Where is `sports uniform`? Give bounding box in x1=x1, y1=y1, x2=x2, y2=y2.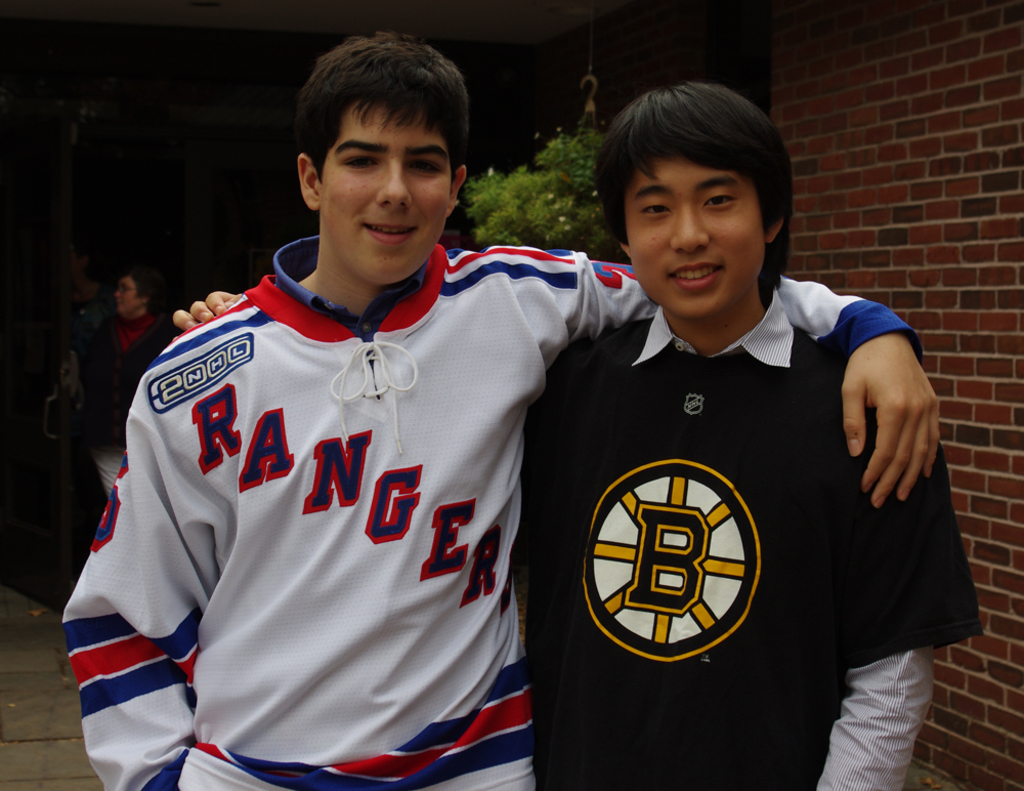
x1=69, y1=237, x2=918, y2=790.
